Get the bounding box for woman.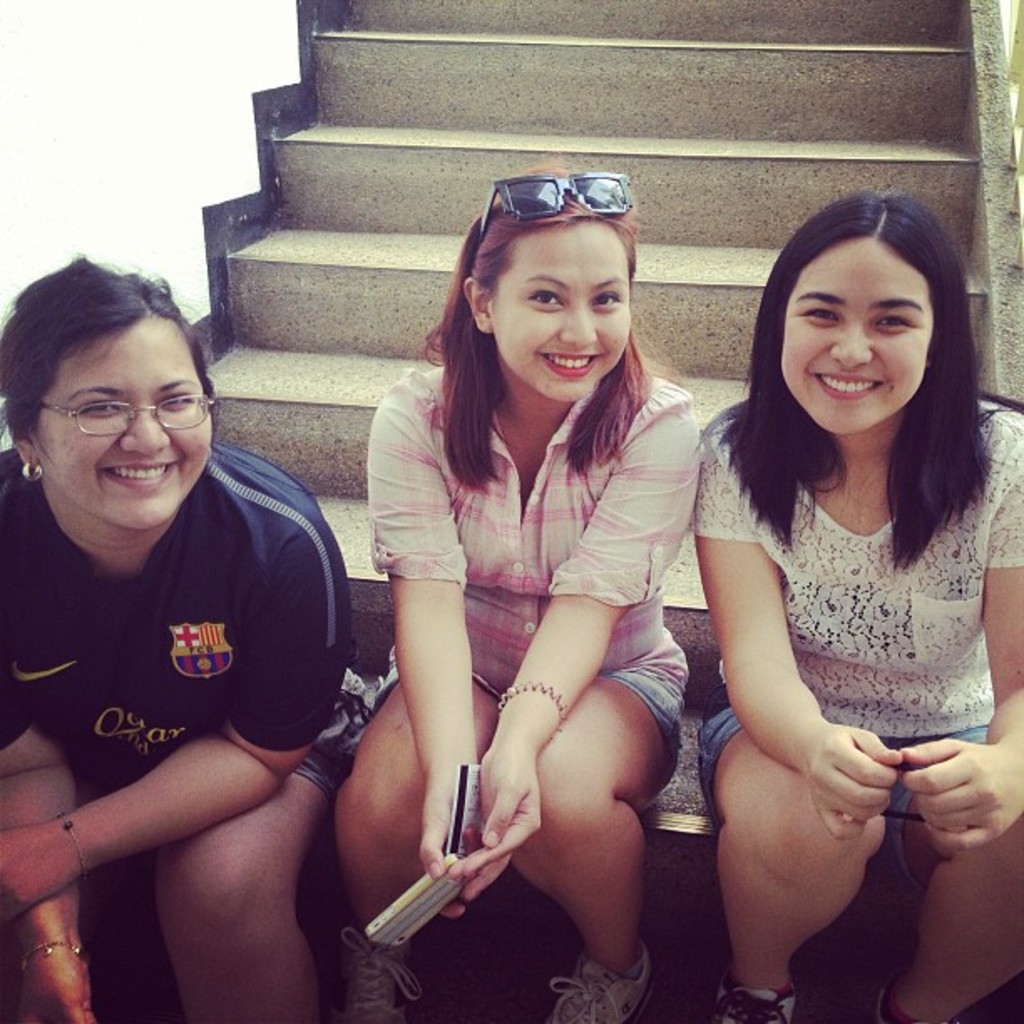
(left=331, top=162, right=703, bottom=1022).
